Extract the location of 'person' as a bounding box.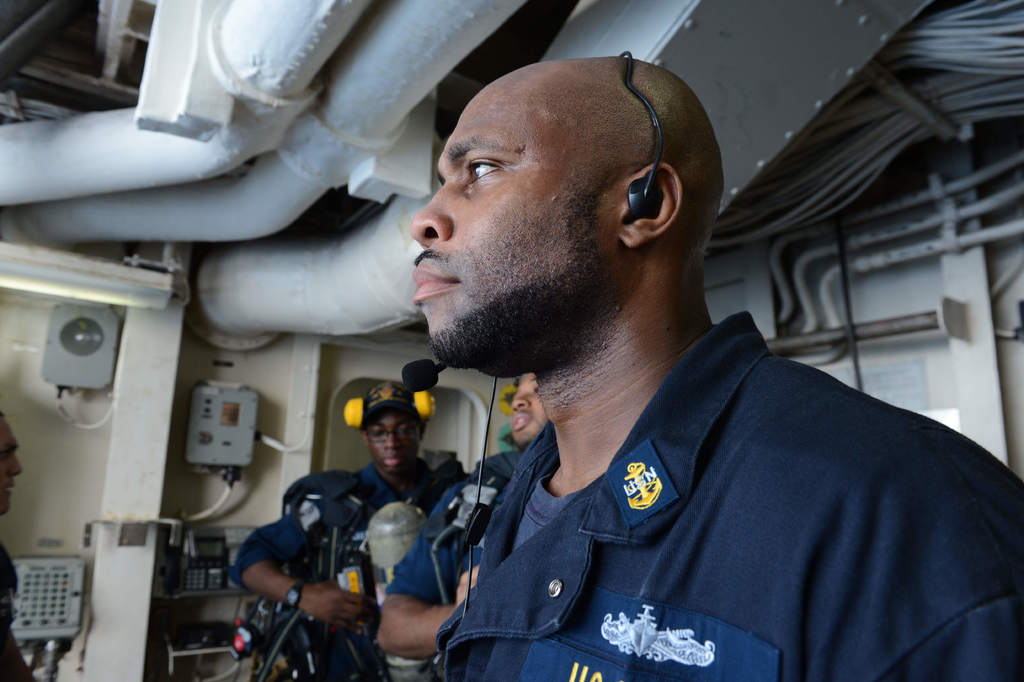
rect(411, 57, 1023, 681).
